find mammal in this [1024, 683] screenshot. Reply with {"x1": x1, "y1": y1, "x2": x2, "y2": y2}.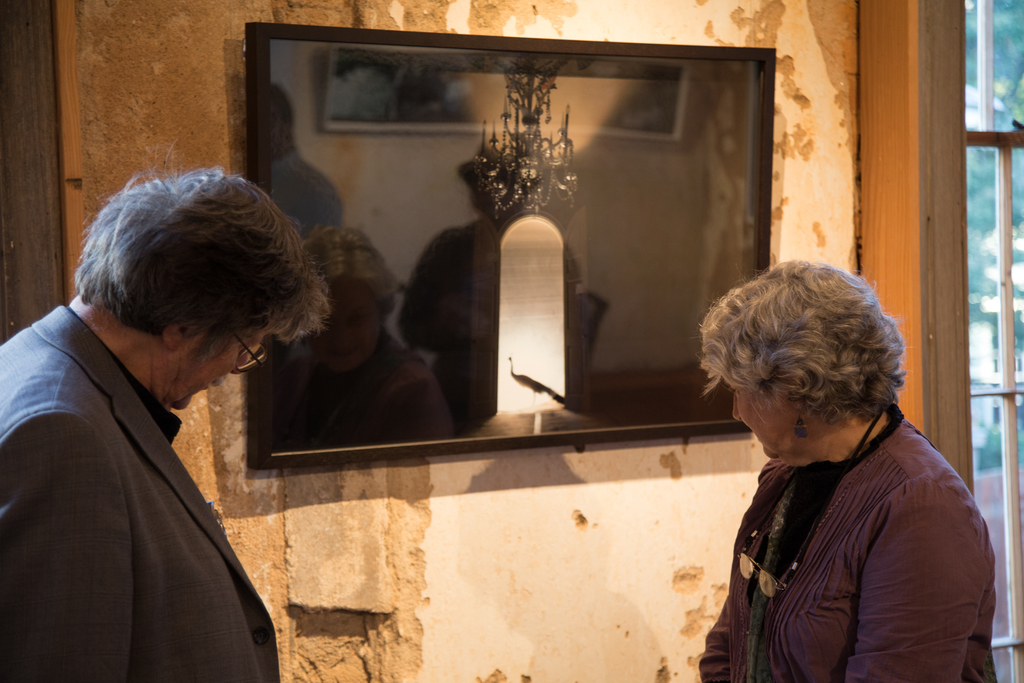
{"x1": 675, "y1": 259, "x2": 1011, "y2": 680}.
